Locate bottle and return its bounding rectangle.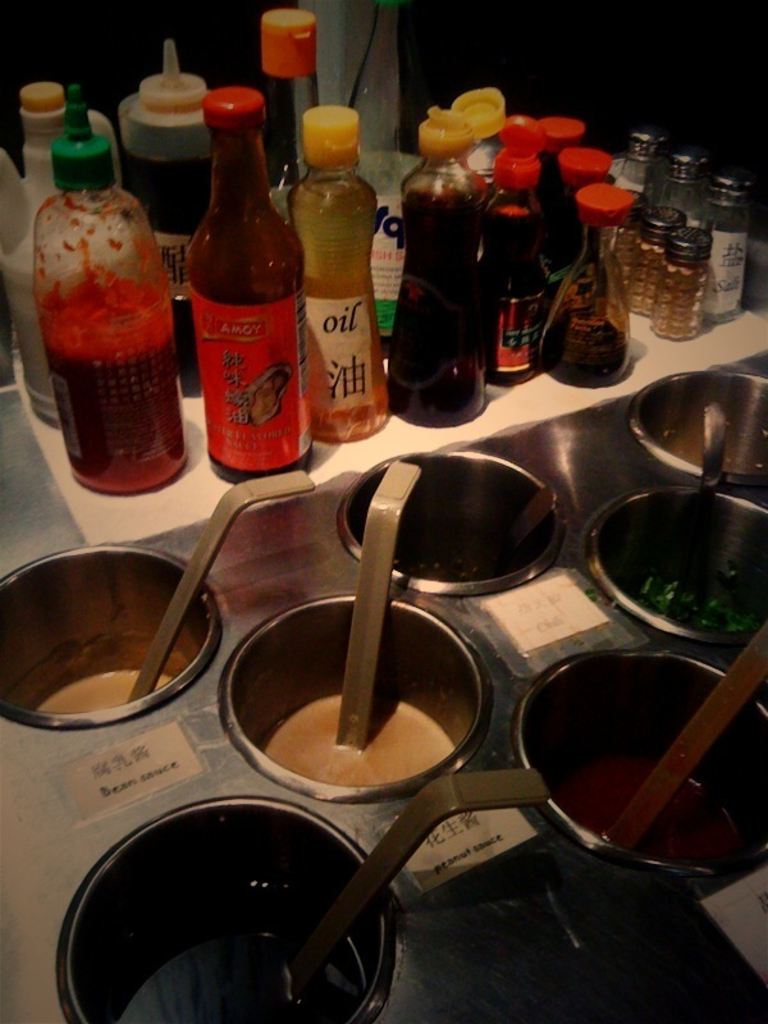
select_region(29, 78, 195, 507).
